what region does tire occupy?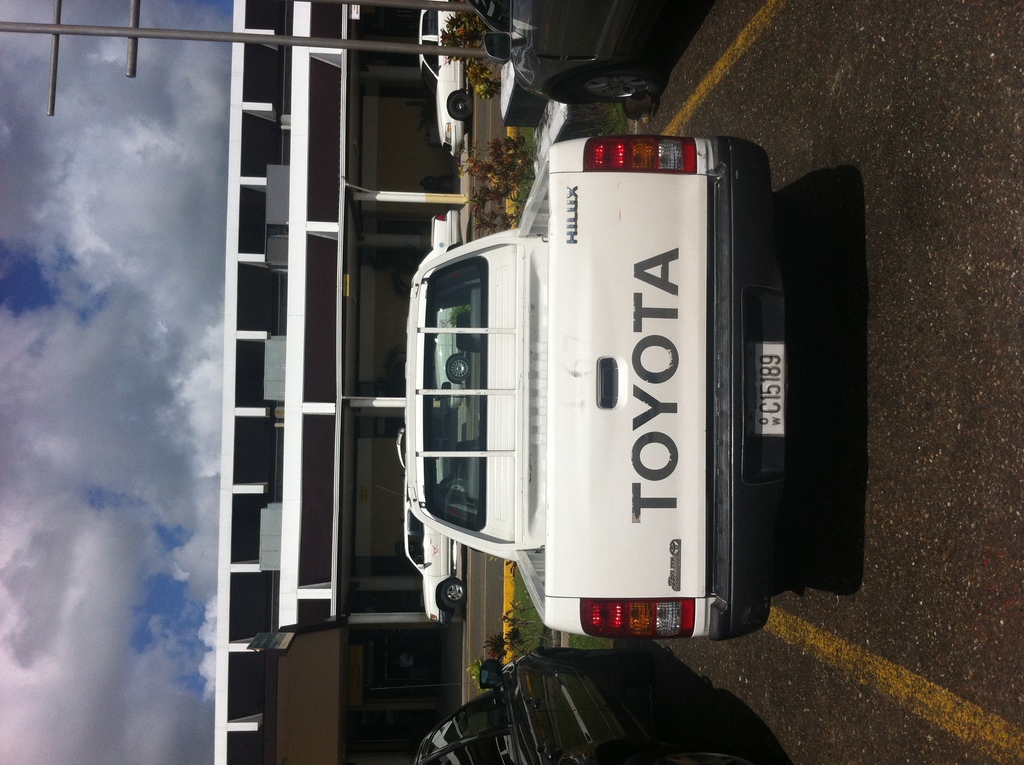
(435, 578, 469, 609).
